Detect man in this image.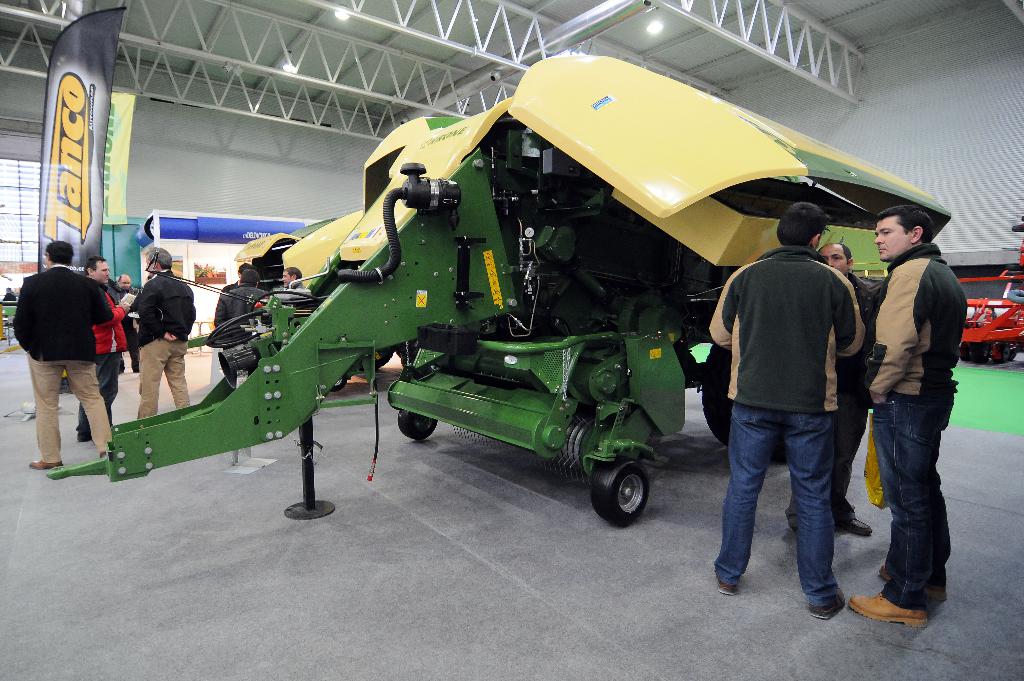
Detection: <region>810, 233, 883, 538</region>.
